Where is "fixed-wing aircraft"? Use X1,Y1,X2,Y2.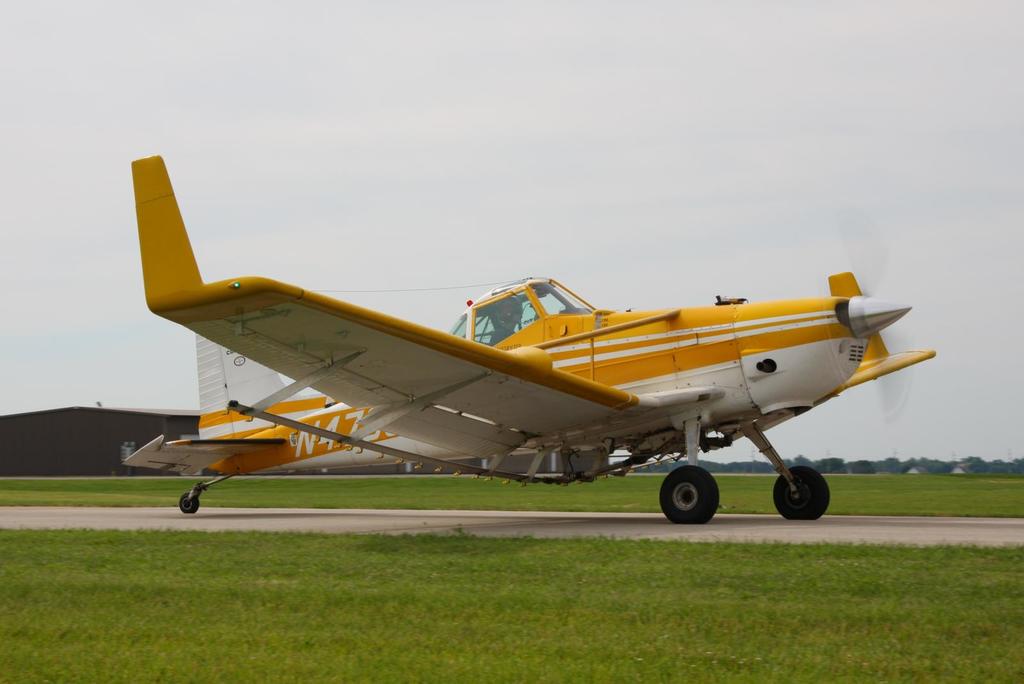
120,152,936,522.
